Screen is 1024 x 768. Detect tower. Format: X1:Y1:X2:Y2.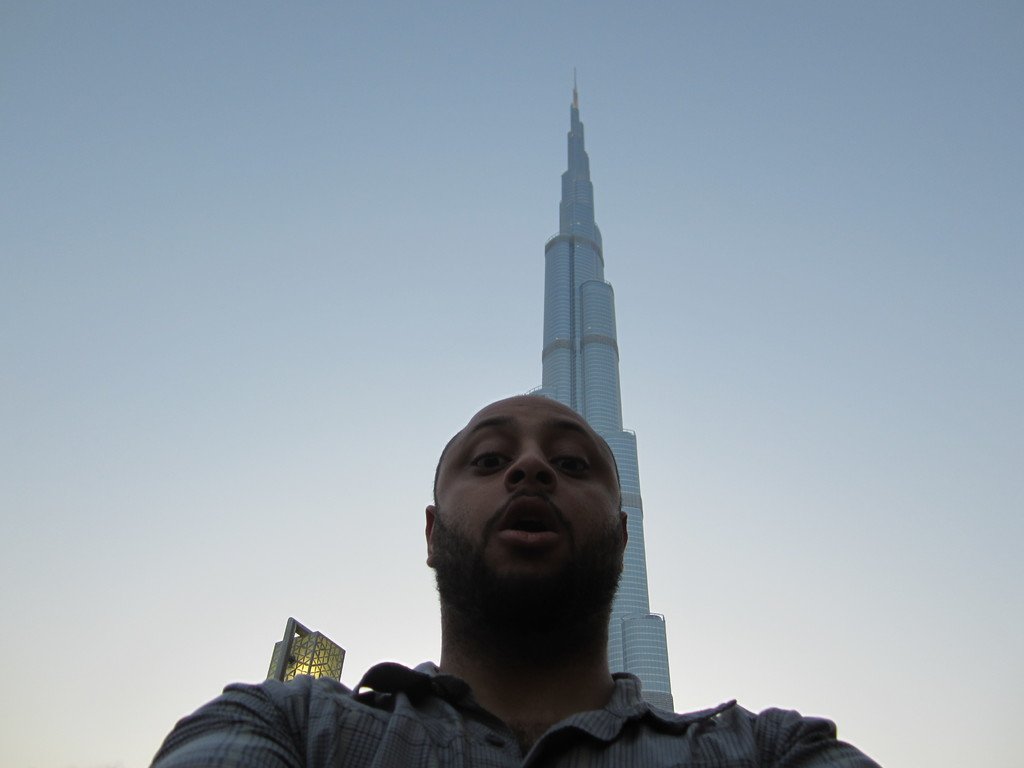
506:52:682:720.
